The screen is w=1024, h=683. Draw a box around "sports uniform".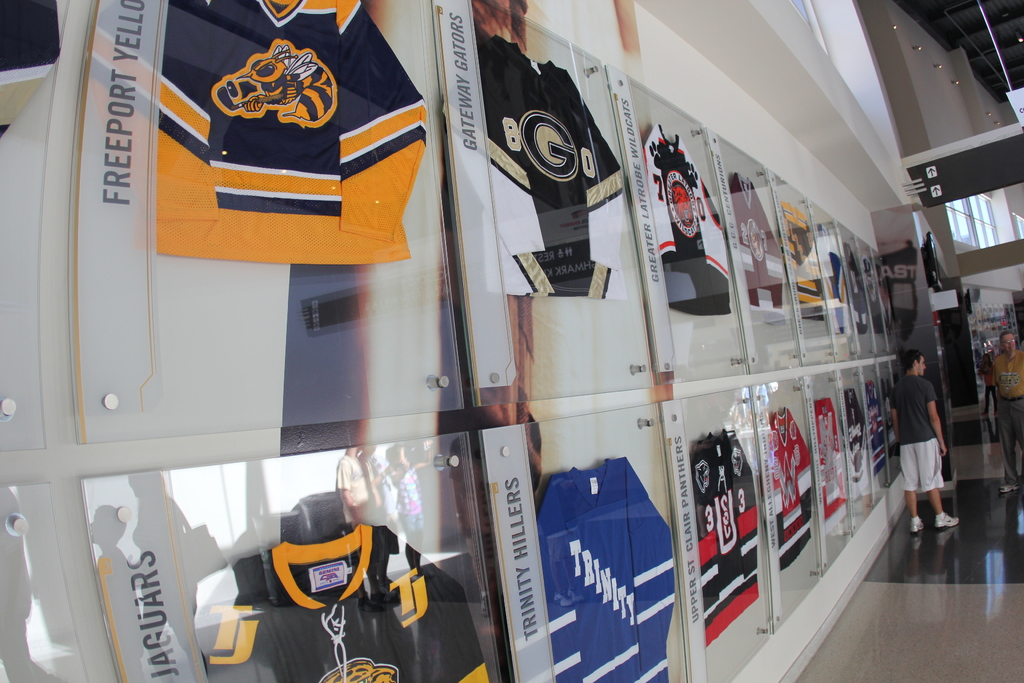
bbox=[837, 393, 867, 504].
